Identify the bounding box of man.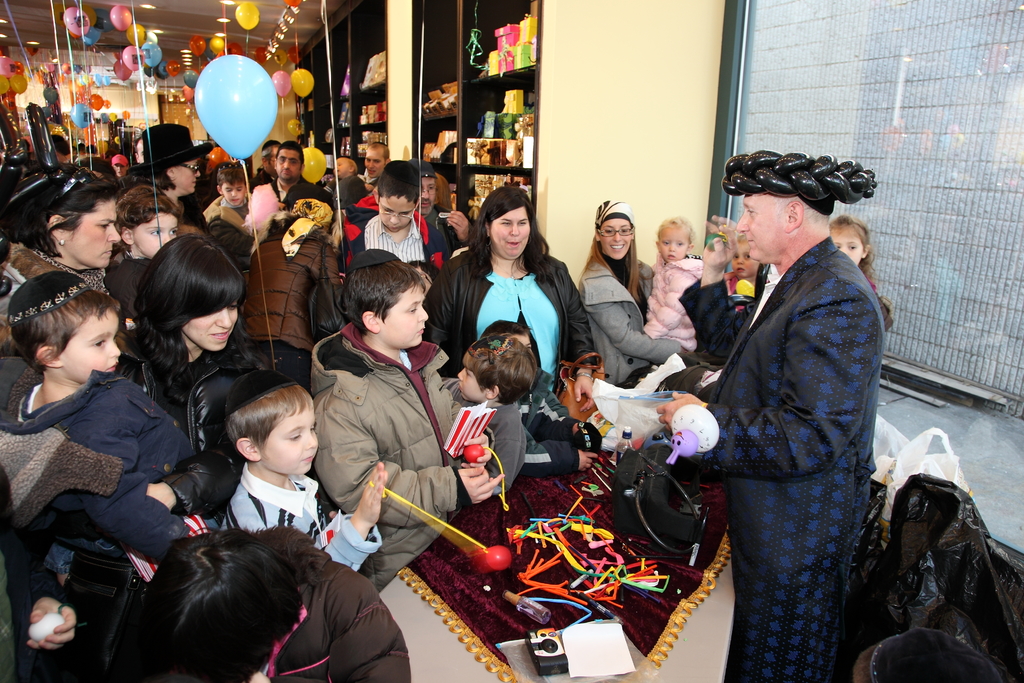
bbox(358, 143, 394, 188).
